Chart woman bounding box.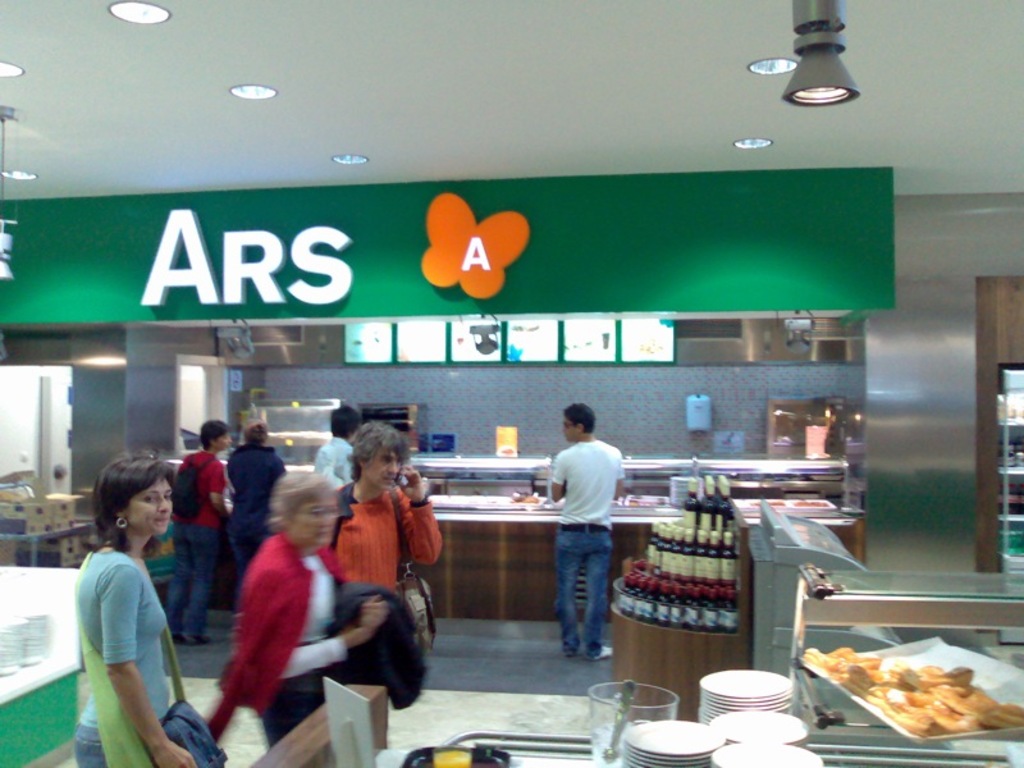
Charted: bbox=(214, 463, 390, 746).
